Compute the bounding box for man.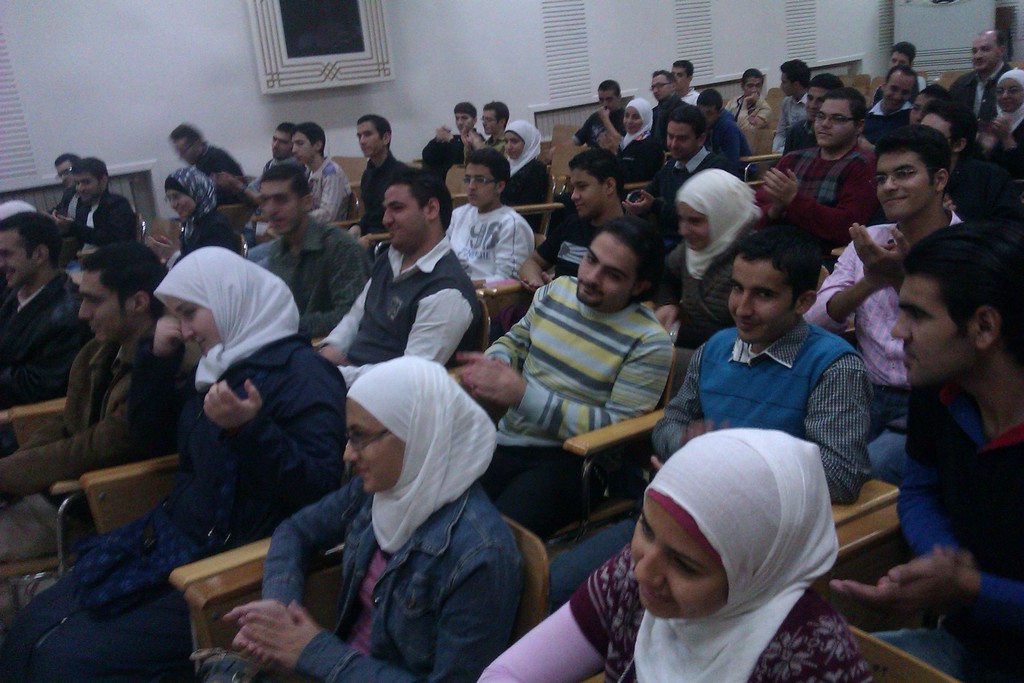
bbox=(888, 40, 918, 69).
